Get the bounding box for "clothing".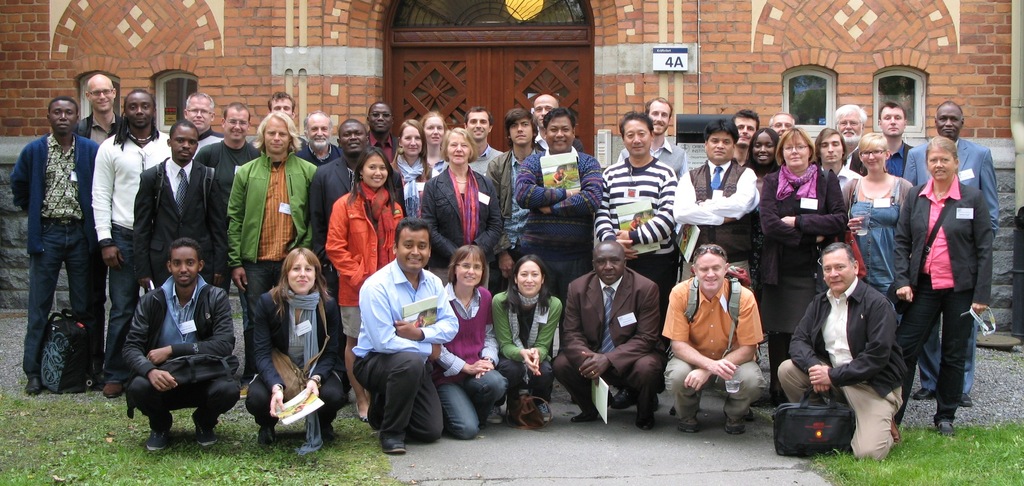
left=669, top=261, right=770, bottom=414.
